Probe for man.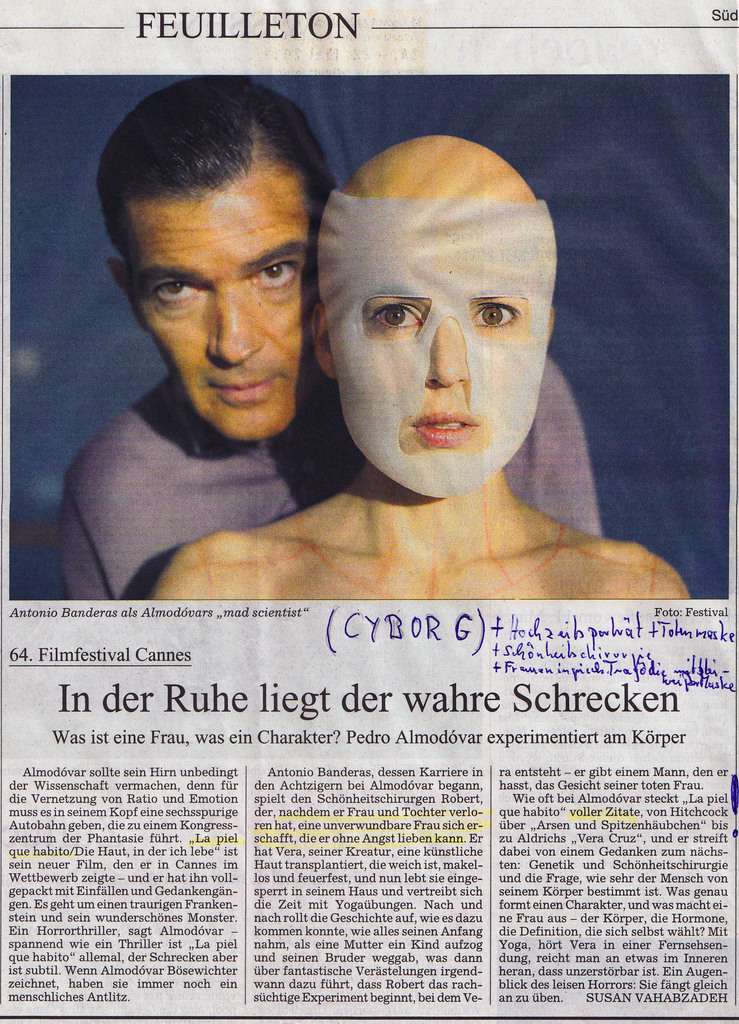
Probe result: detection(53, 73, 599, 612).
